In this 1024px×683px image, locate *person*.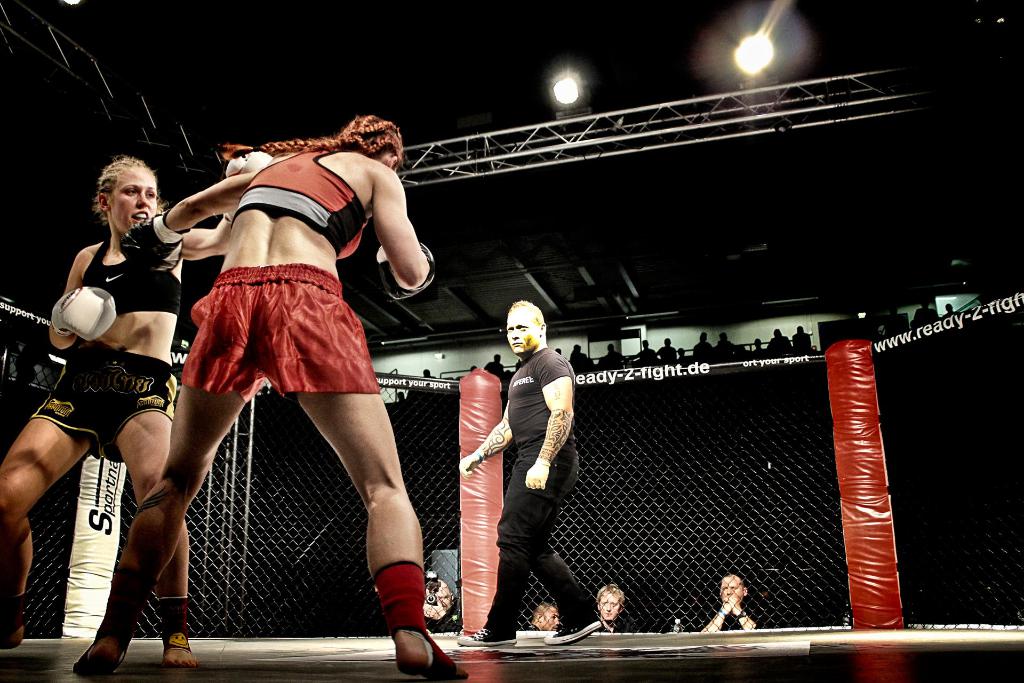
Bounding box: region(699, 572, 758, 633).
